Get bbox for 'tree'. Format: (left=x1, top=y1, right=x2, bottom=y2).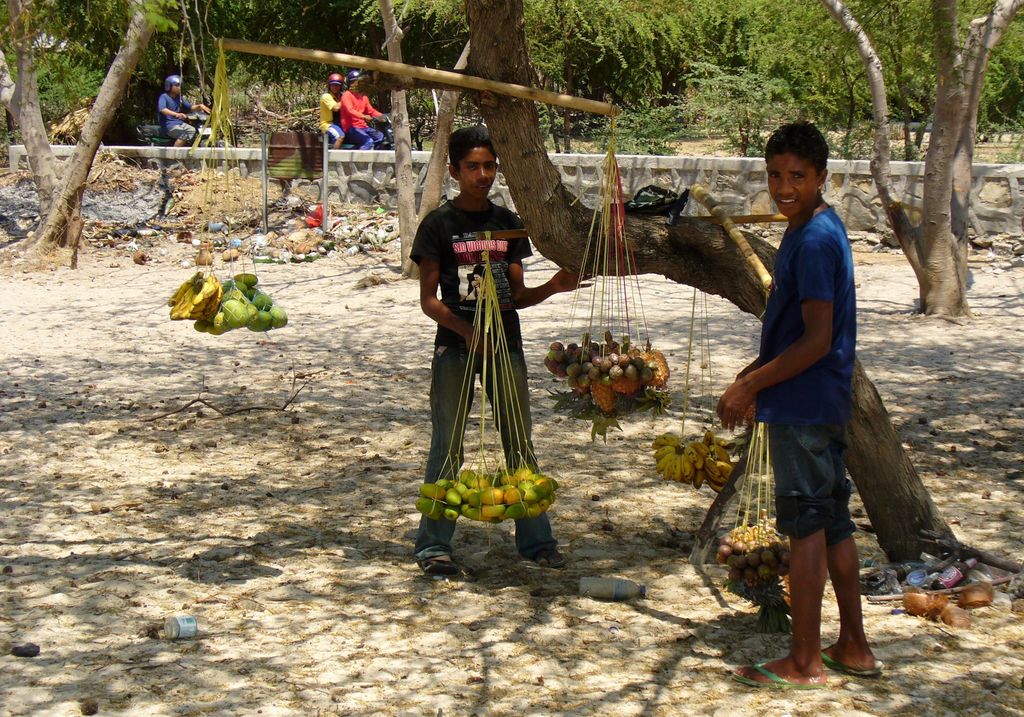
(left=17, top=5, right=173, bottom=253).
